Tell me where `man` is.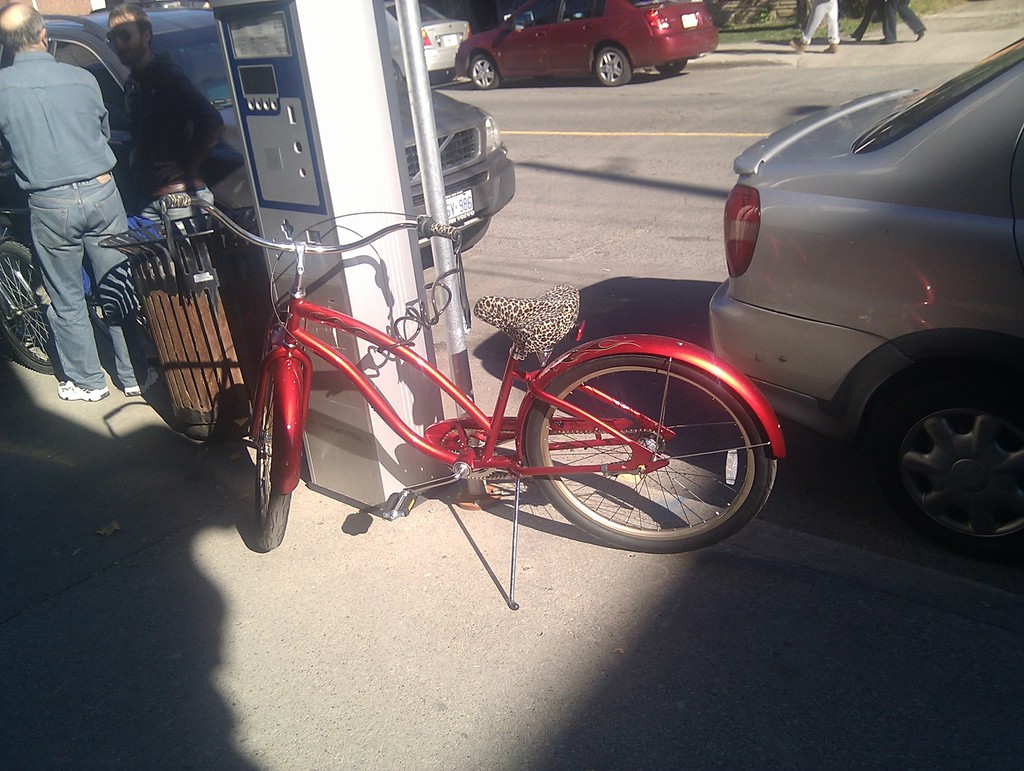
`man` is at (left=77, top=5, right=226, bottom=302).
